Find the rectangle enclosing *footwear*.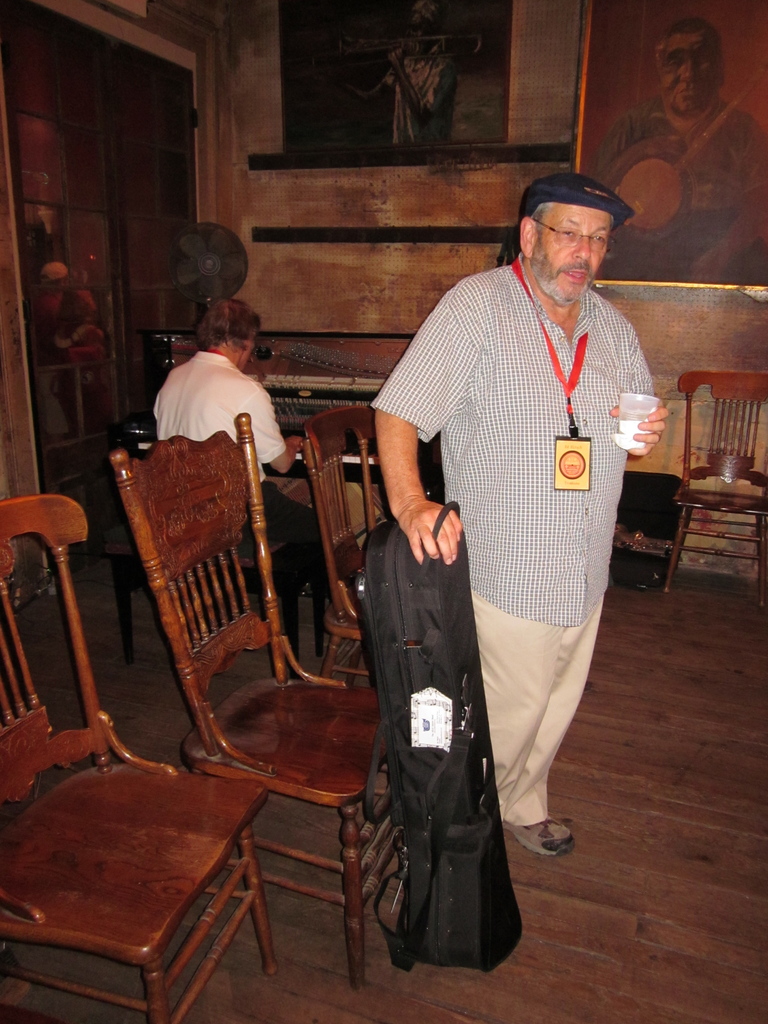
l=506, t=810, r=574, b=864.
